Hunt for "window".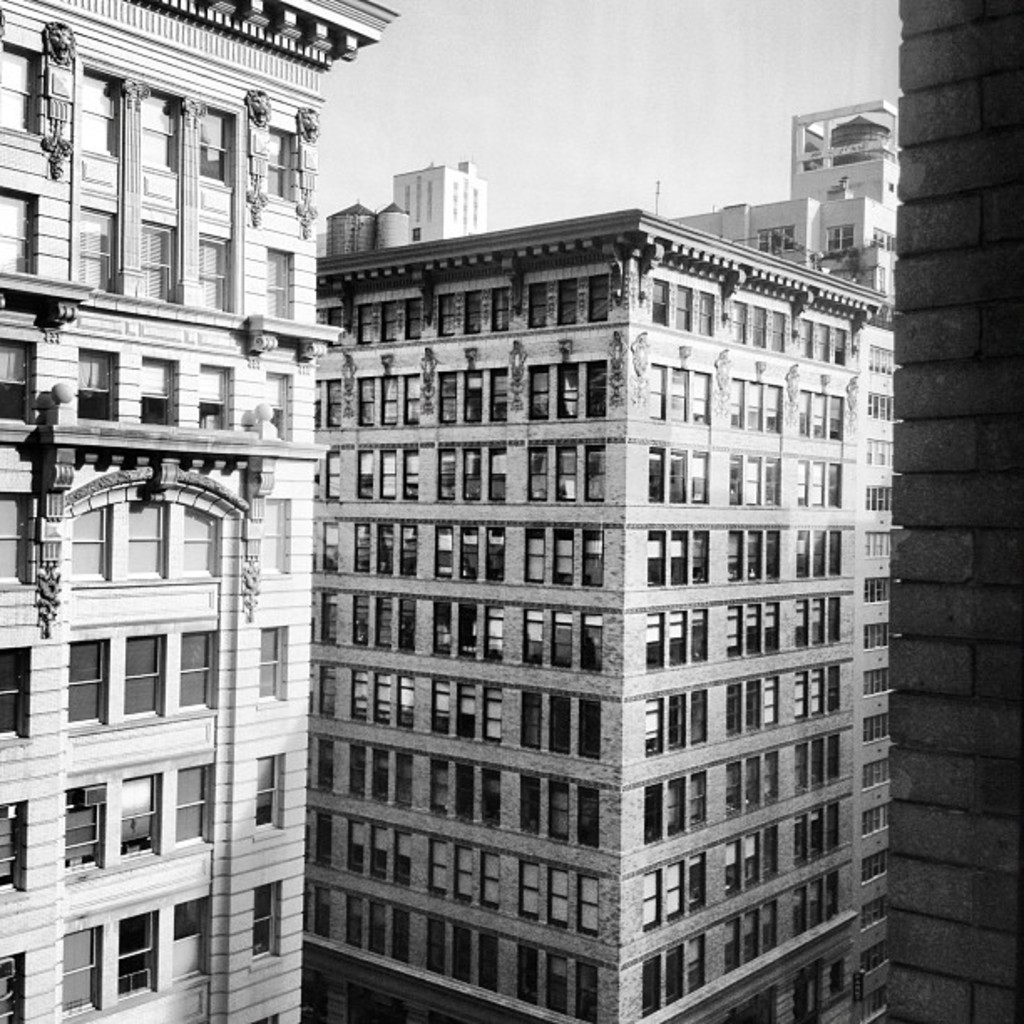
Hunted down at <bbox>793, 885, 806, 930</bbox>.
